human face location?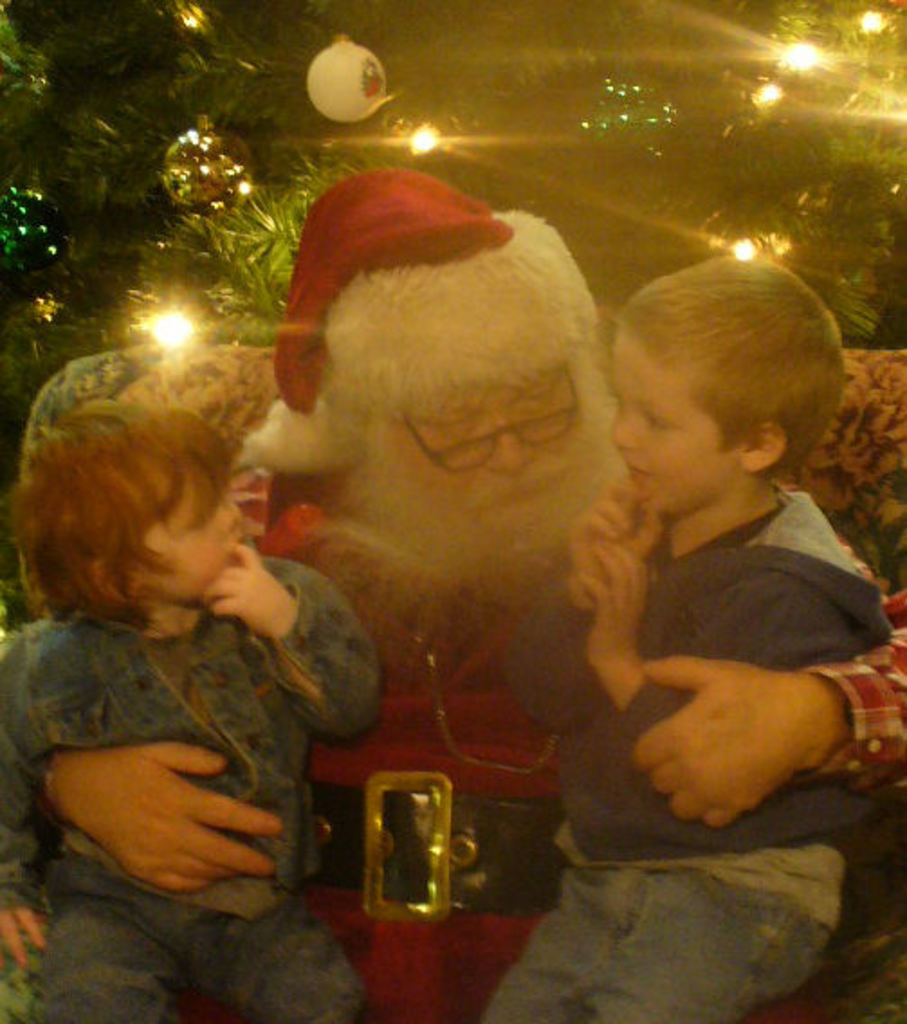
(606,314,732,514)
